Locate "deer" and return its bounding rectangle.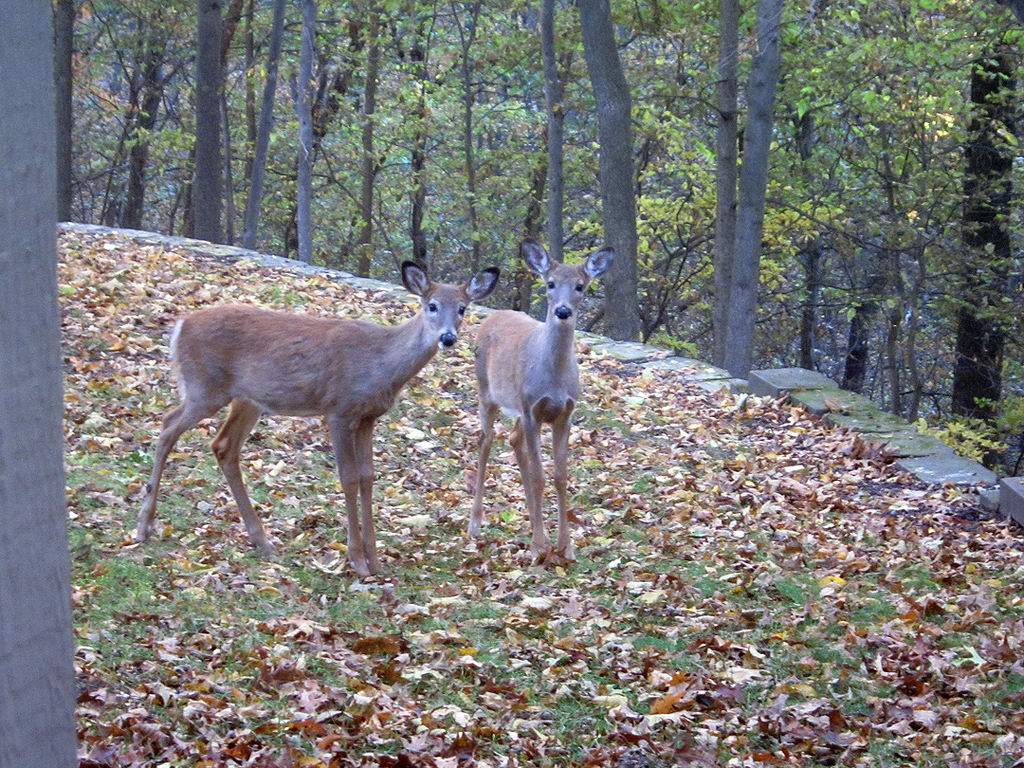
{"x1": 134, "y1": 259, "x2": 498, "y2": 576}.
